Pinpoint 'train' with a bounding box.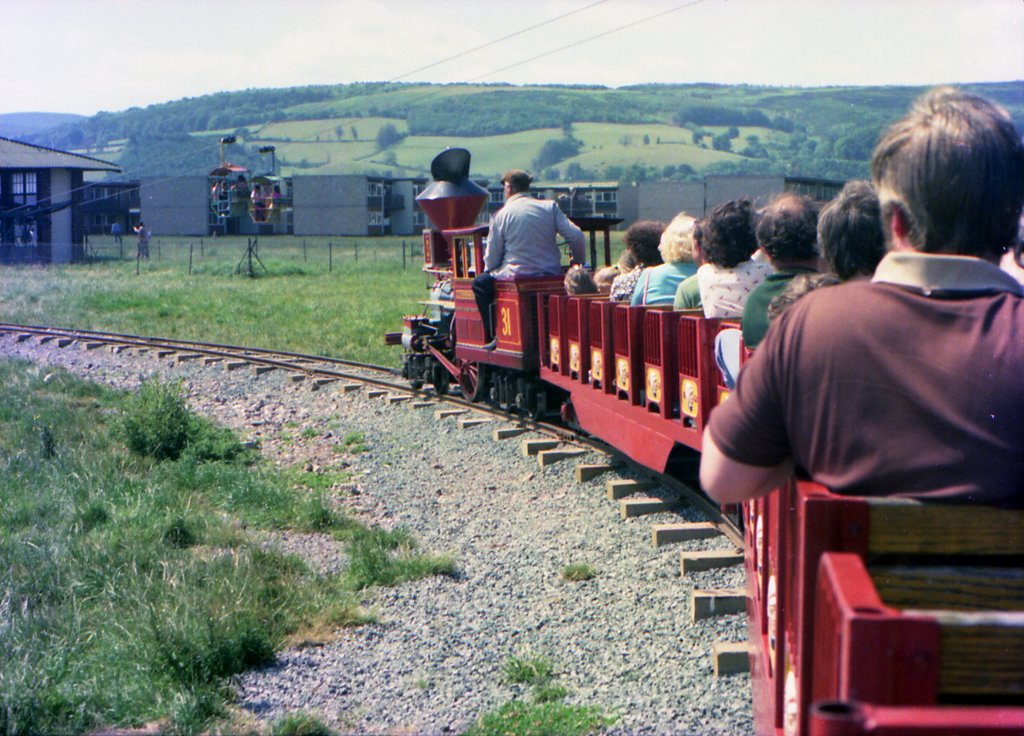
Rect(379, 141, 1022, 732).
